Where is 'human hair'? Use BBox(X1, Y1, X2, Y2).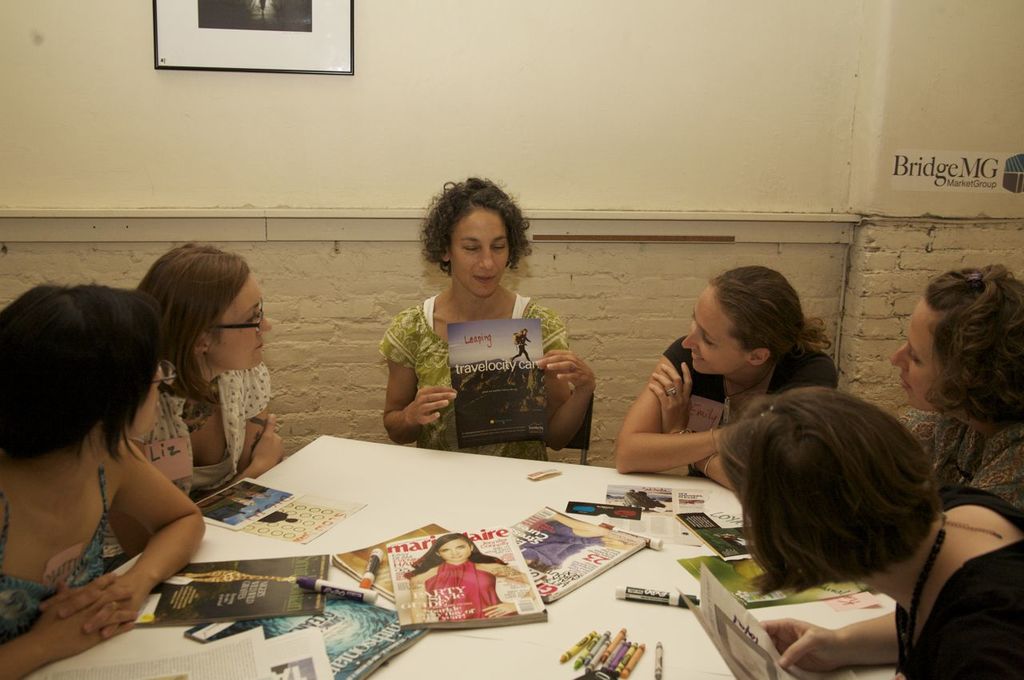
BBox(923, 255, 1023, 426).
